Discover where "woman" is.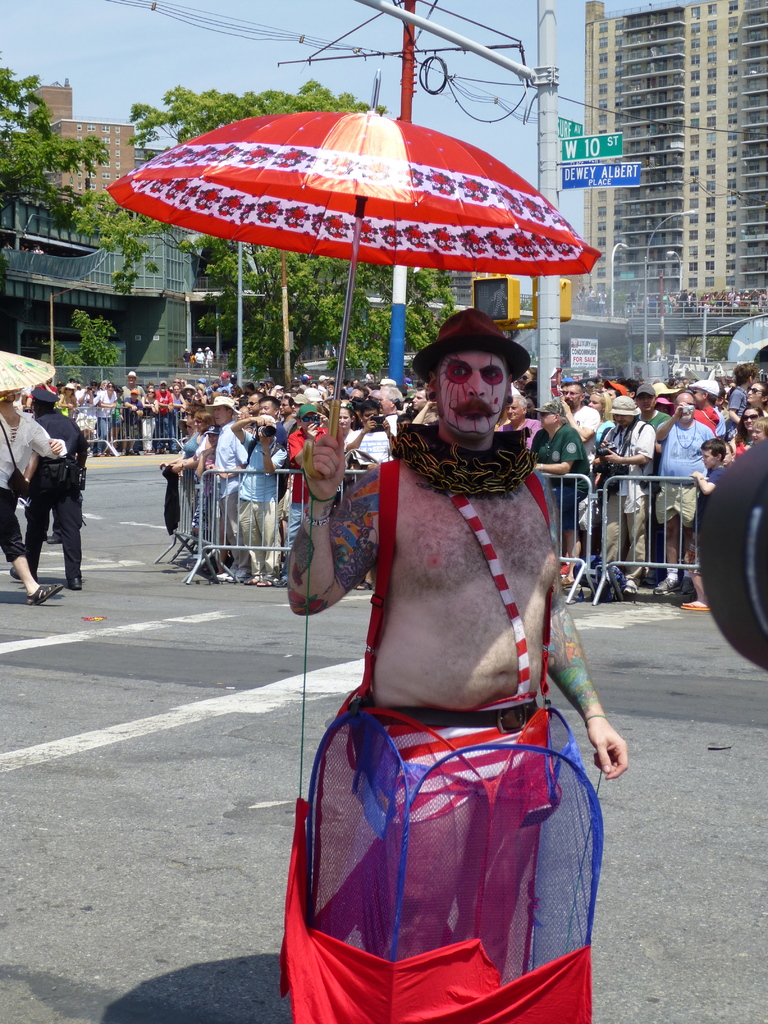
Discovered at left=168, top=383, right=188, bottom=456.
